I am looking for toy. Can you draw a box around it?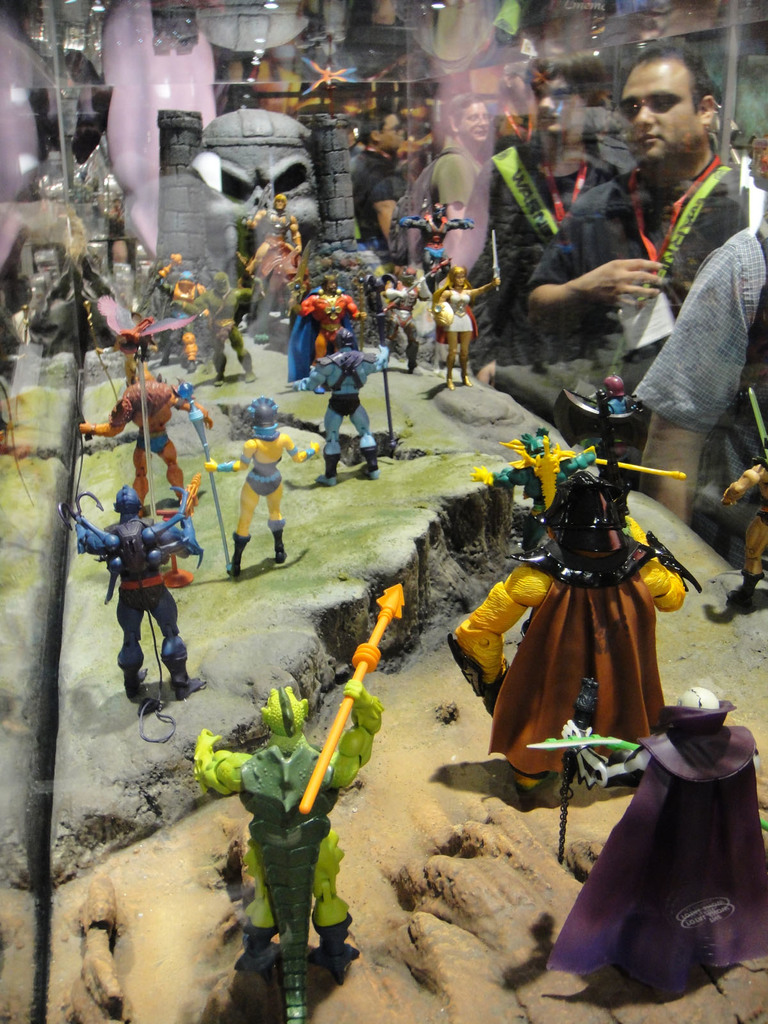
Sure, the bounding box is <box>72,365,213,507</box>.
